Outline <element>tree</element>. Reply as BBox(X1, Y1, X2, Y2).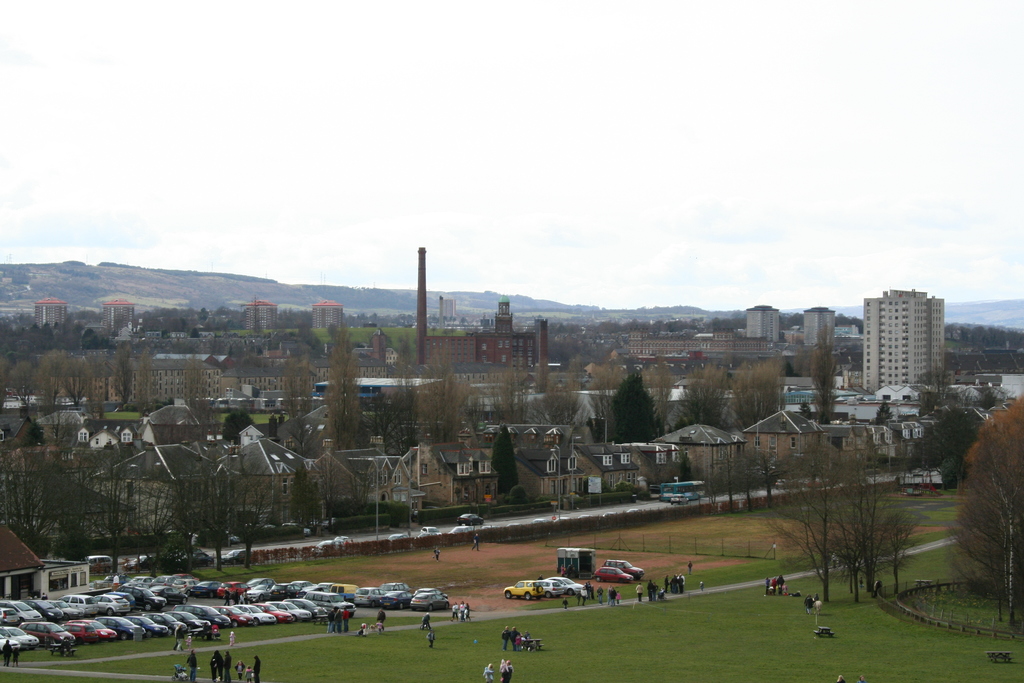
BBox(913, 360, 950, 414).
